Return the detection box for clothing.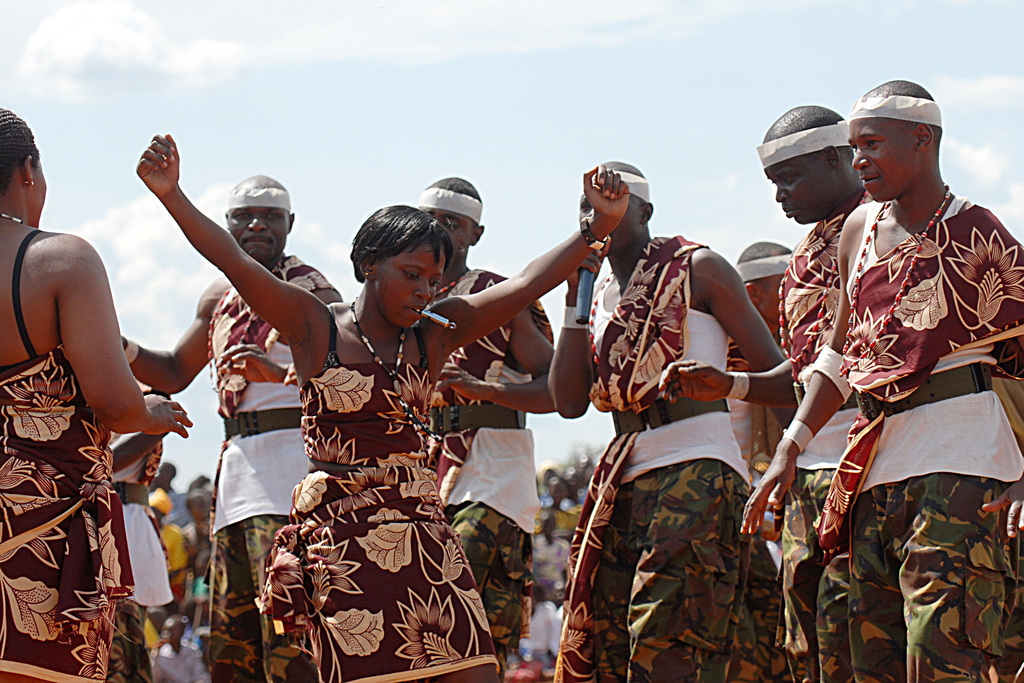
Rect(717, 324, 789, 472).
